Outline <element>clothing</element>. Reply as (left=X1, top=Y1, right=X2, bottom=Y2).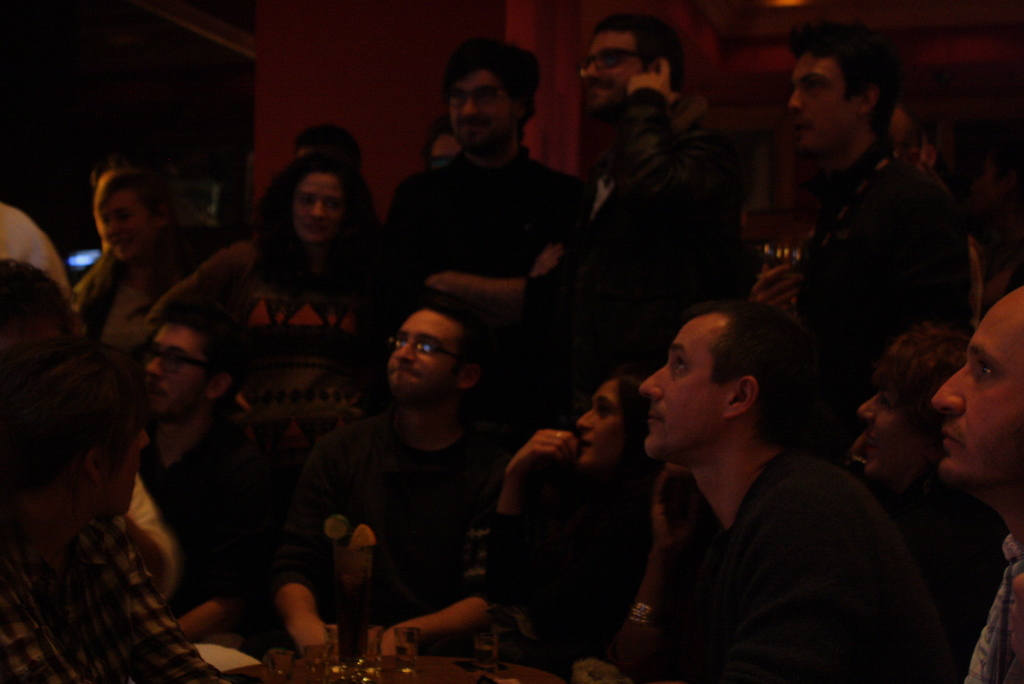
(left=145, top=247, right=381, bottom=416).
